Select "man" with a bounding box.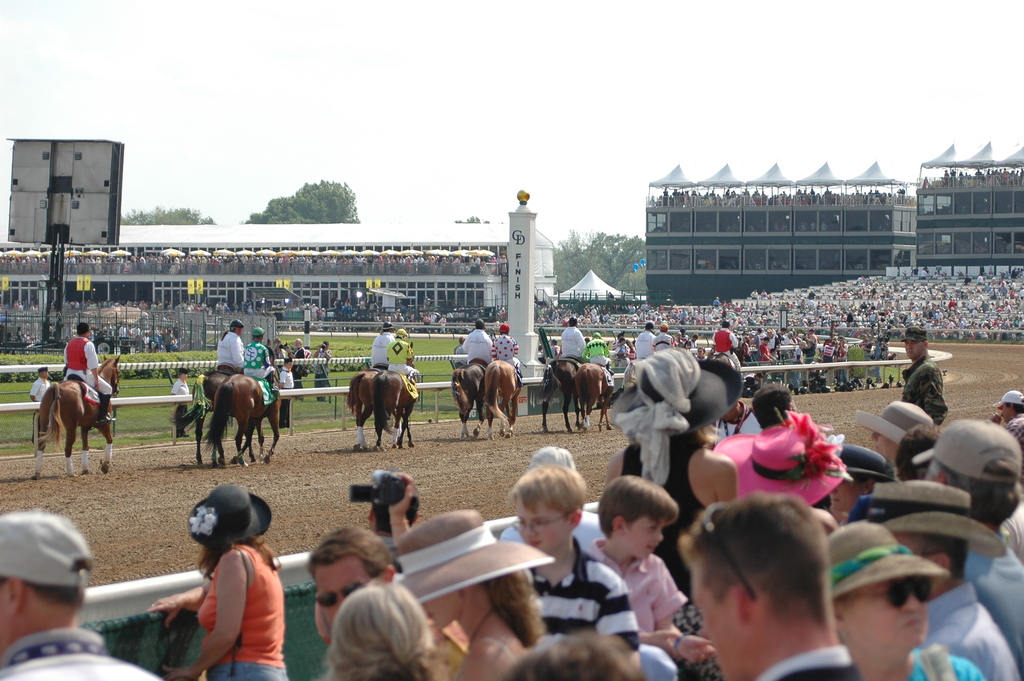
crop(651, 492, 892, 680).
